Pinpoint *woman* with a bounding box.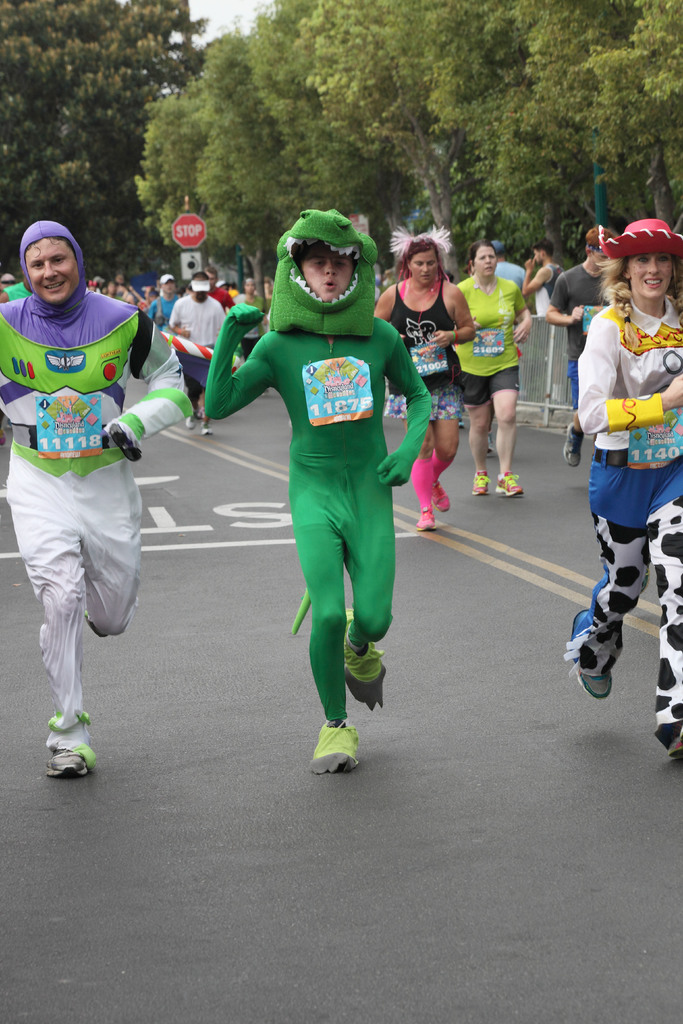
l=554, t=220, r=682, b=756.
